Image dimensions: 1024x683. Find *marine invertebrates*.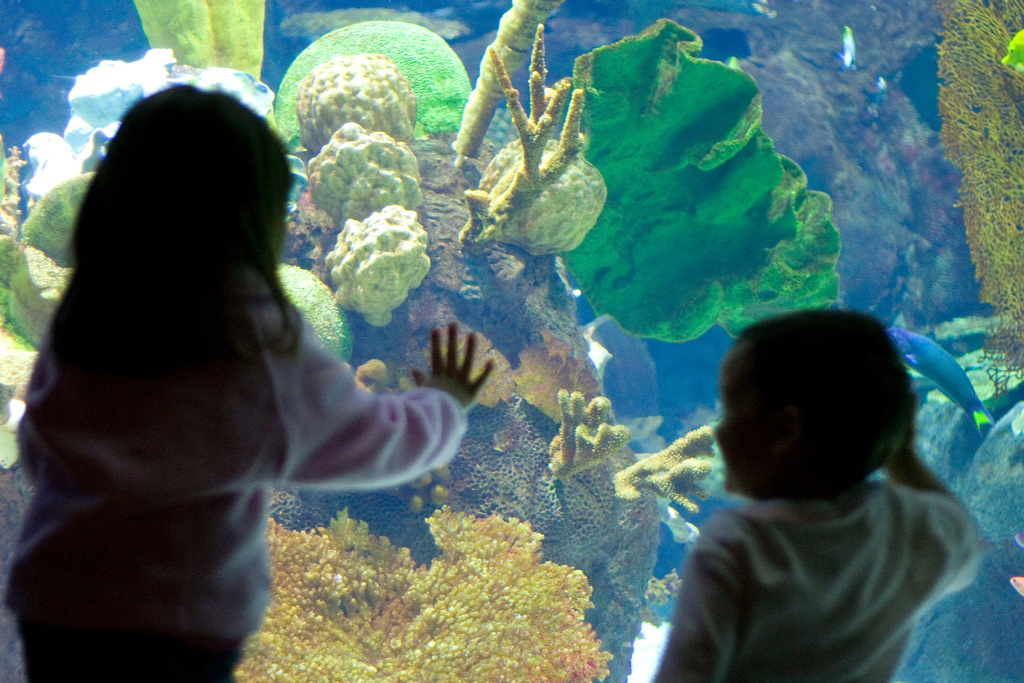
bbox=(320, 199, 483, 325).
